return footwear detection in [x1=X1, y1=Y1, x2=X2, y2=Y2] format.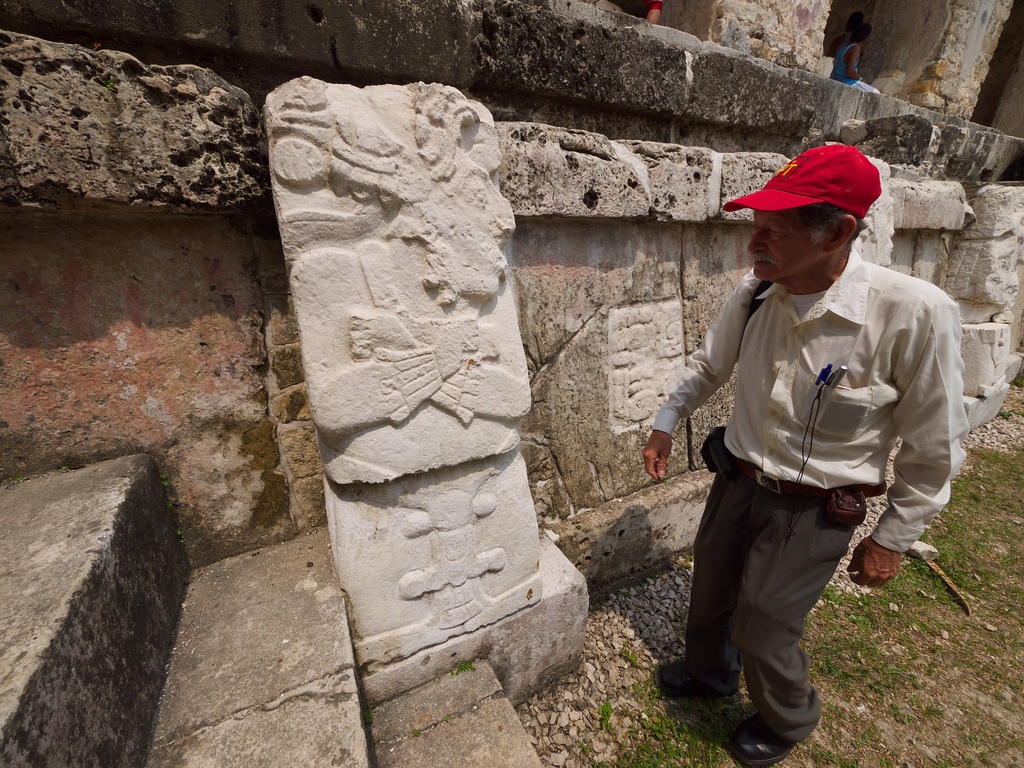
[x1=729, y1=714, x2=799, y2=765].
